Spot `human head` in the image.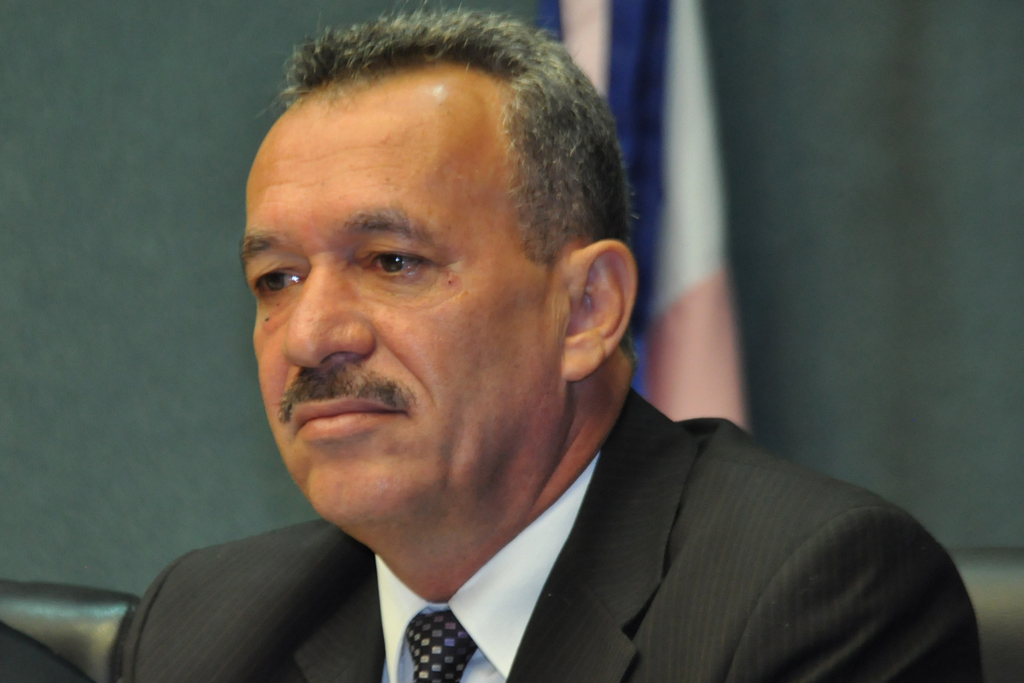
`human head` found at 241/50/608/517.
